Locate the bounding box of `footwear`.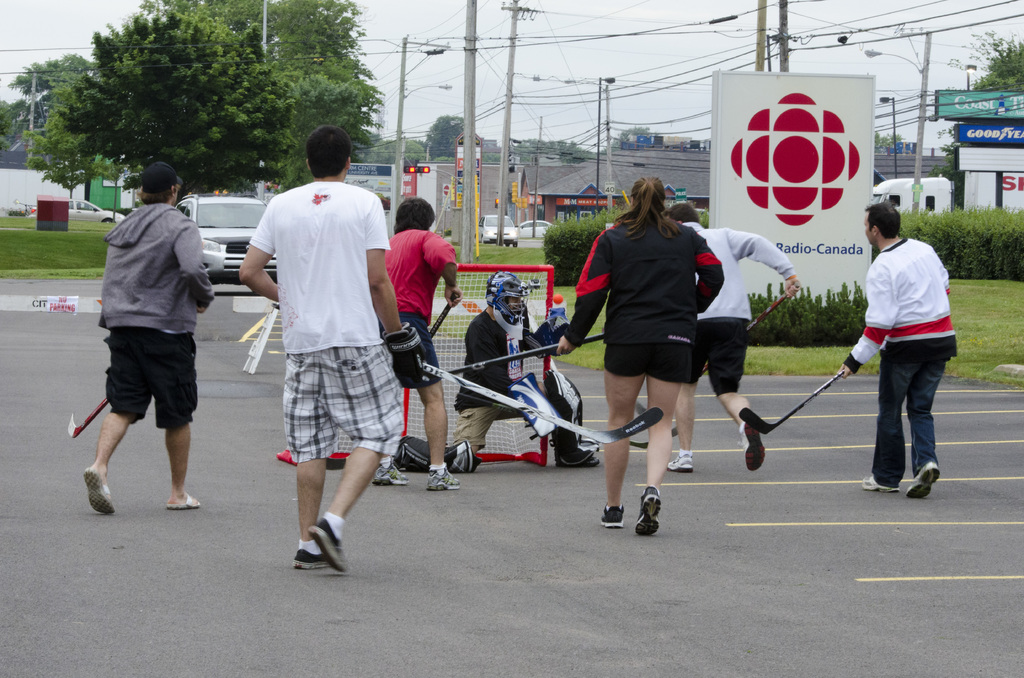
Bounding box: bbox=(906, 458, 939, 500).
